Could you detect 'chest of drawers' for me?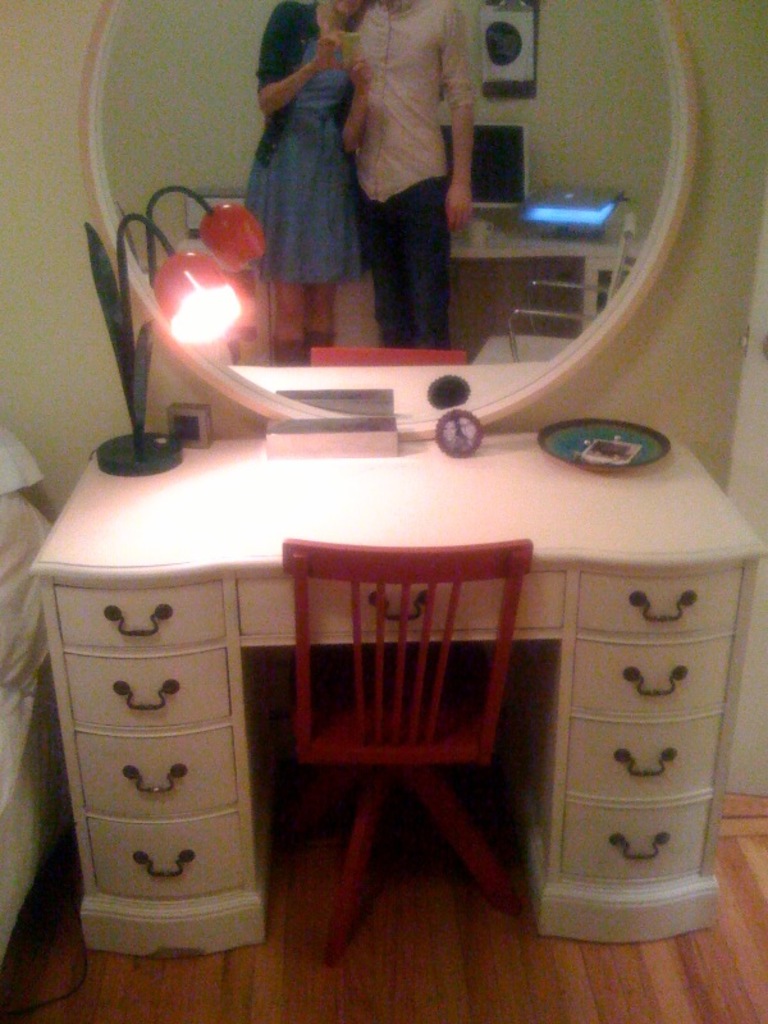
Detection result: bbox(23, 0, 767, 963).
